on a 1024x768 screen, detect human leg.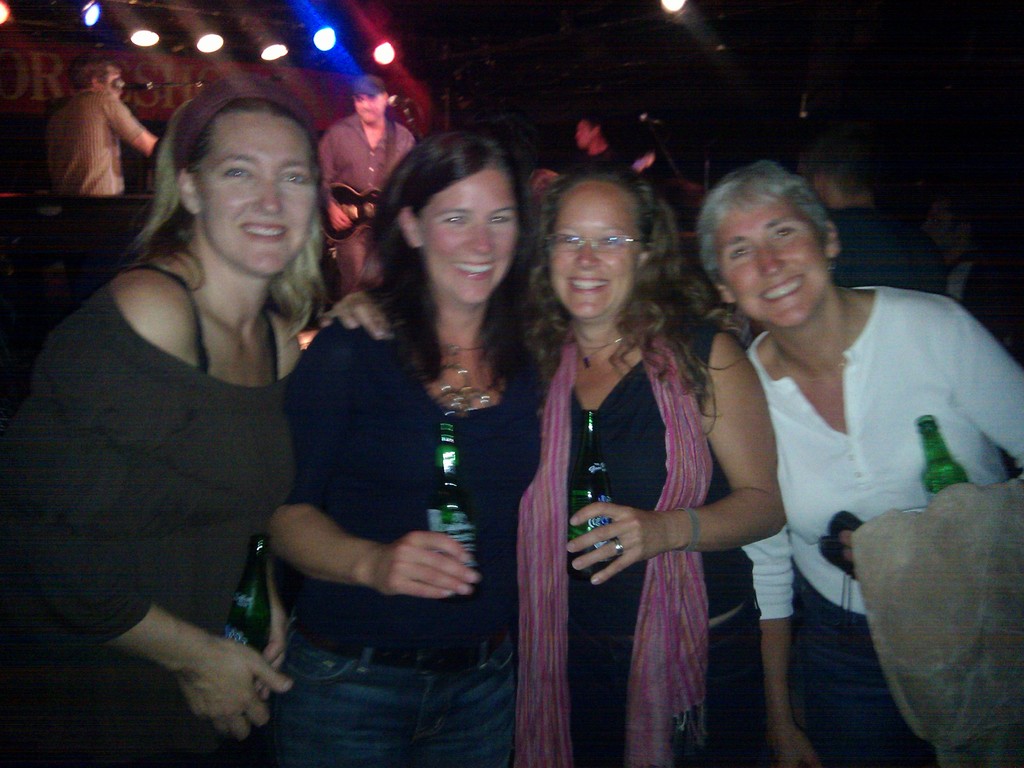
left=410, top=634, right=521, bottom=767.
